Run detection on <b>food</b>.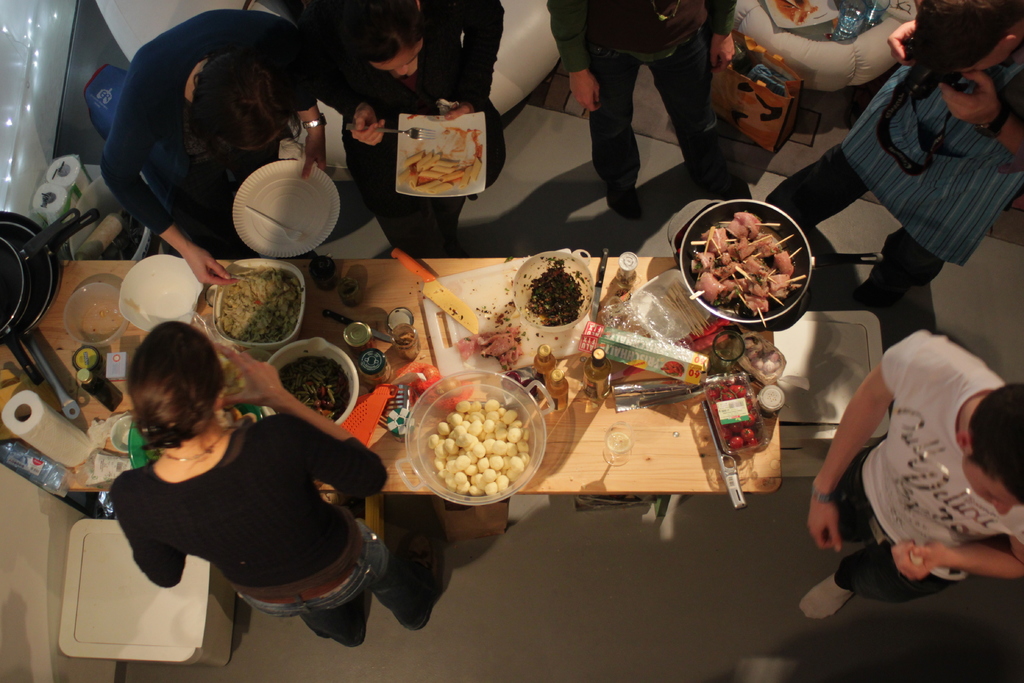
Result: [689,211,797,316].
